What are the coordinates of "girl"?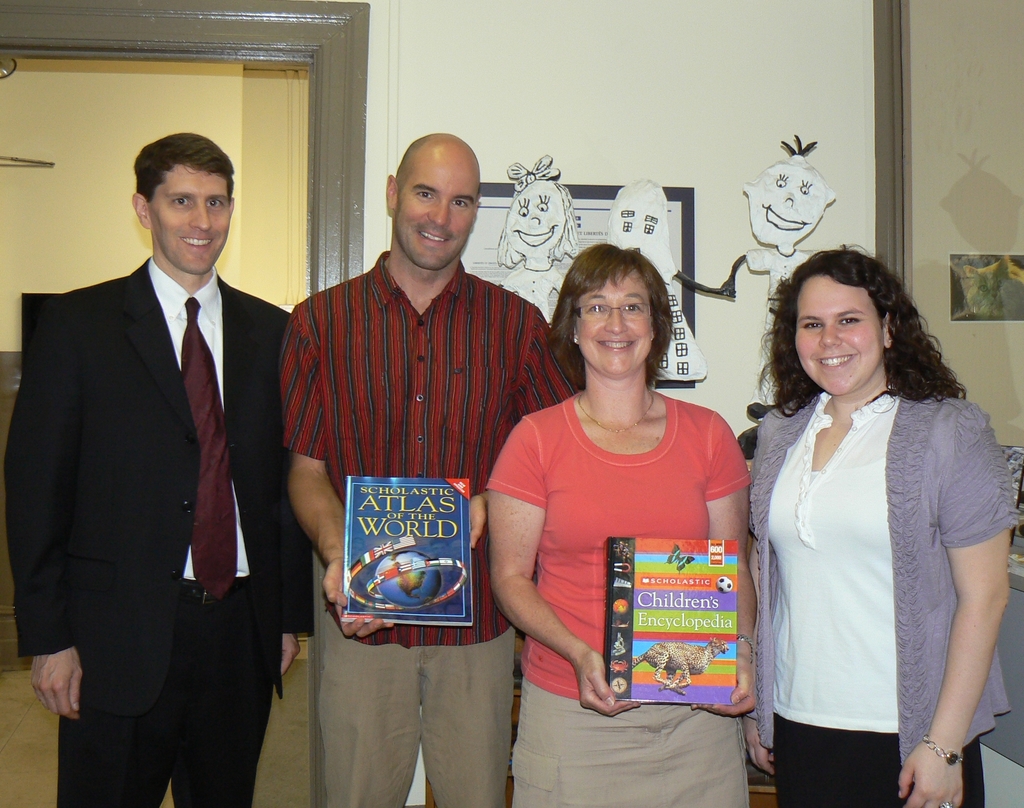
{"x1": 483, "y1": 243, "x2": 757, "y2": 805}.
